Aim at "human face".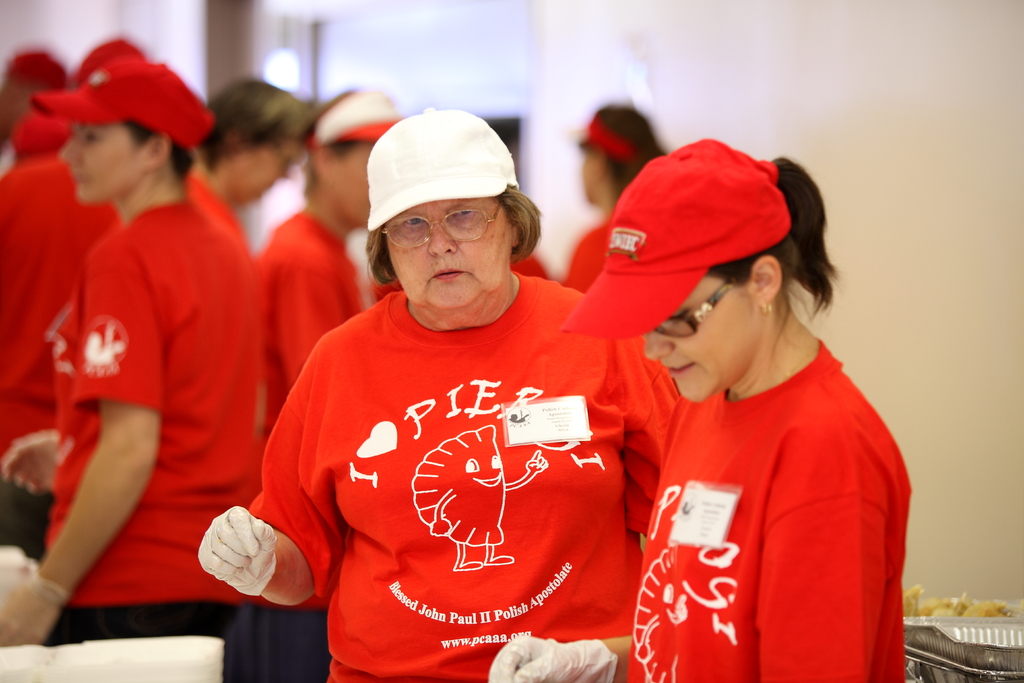
Aimed at select_region(325, 138, 375, 229).
